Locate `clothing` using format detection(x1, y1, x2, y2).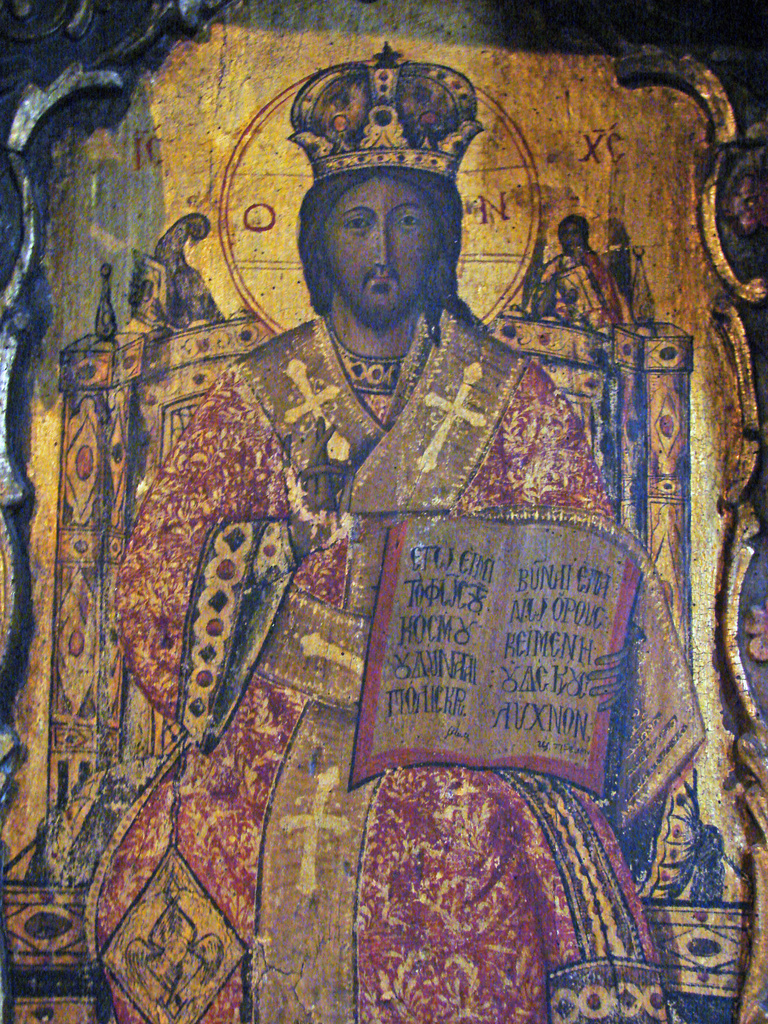
detection(84, 297, 700, 1023).
